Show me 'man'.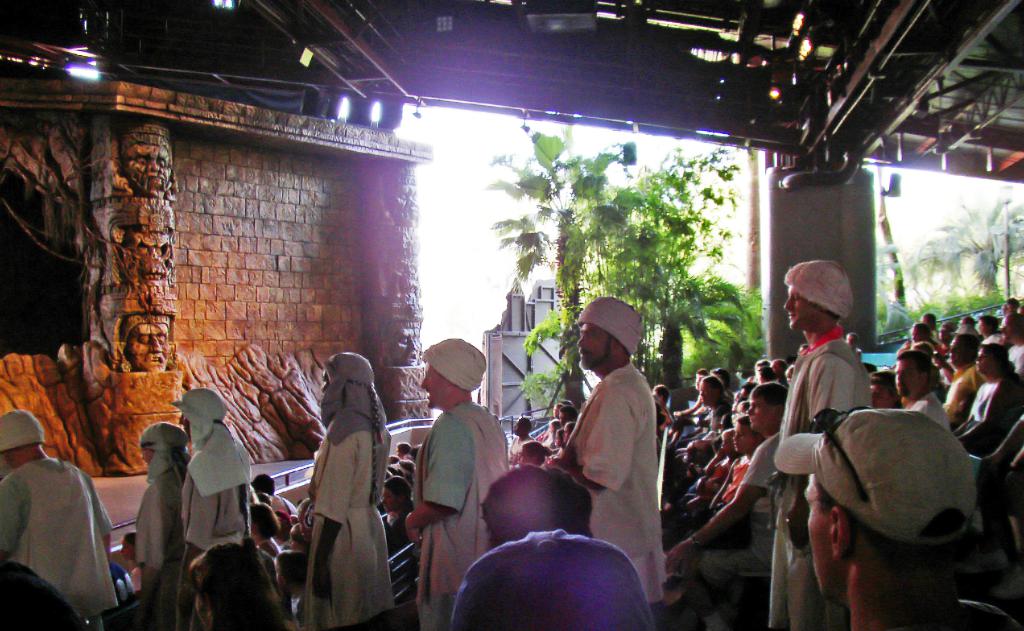
'man' is here: x1=451 y1=462 x2=653 y2=630.
